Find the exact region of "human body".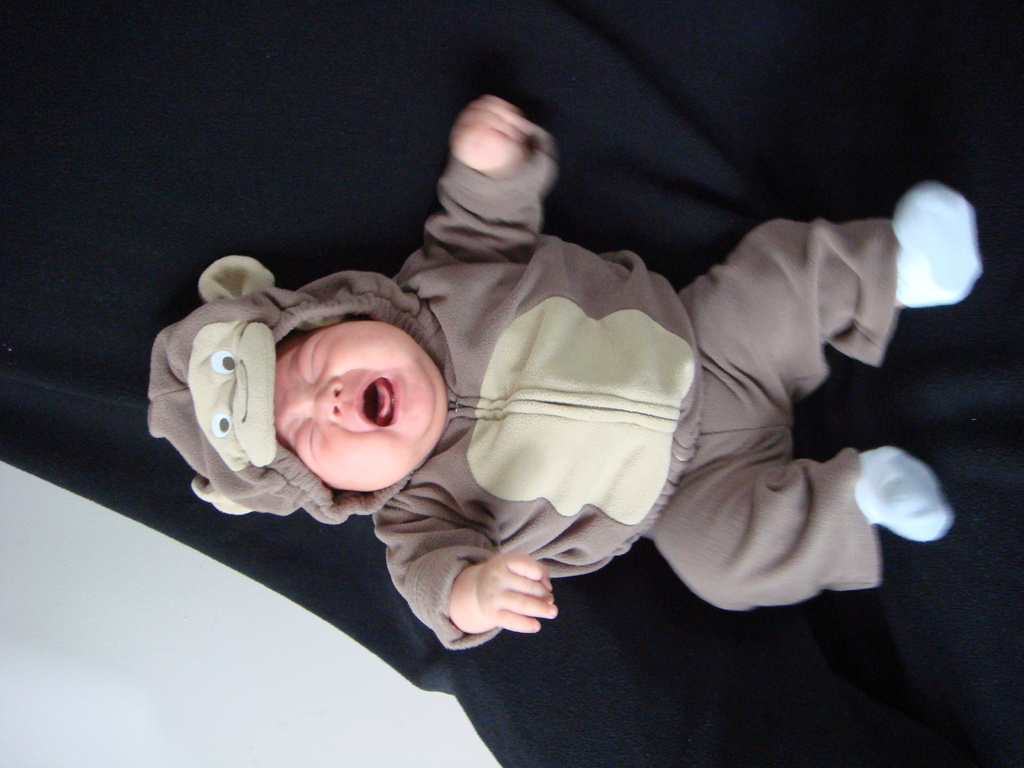
Exact region: pyautogui.locateOnScreen(77, 104, 963, 700).
